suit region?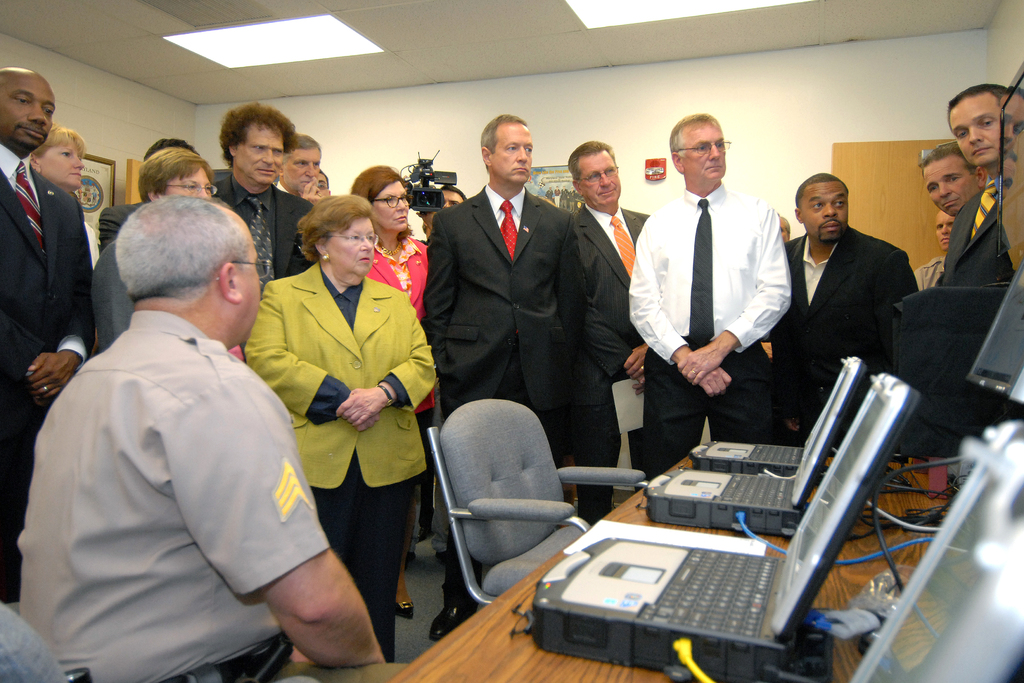
219 179 314 283
